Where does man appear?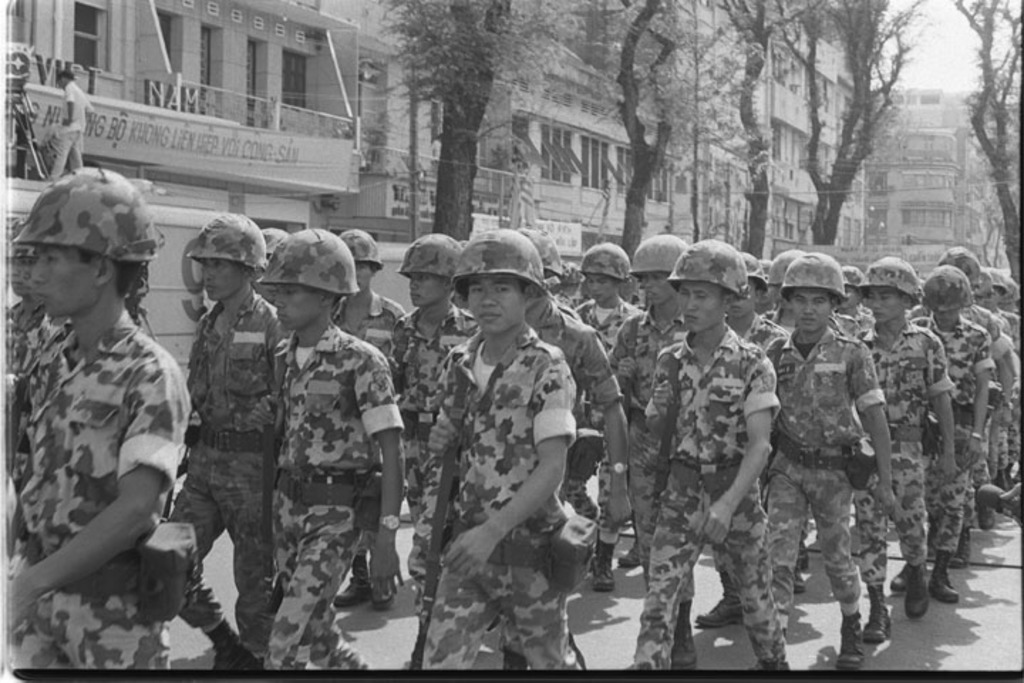
Appears at select_region(512, 228, 641, 680).
